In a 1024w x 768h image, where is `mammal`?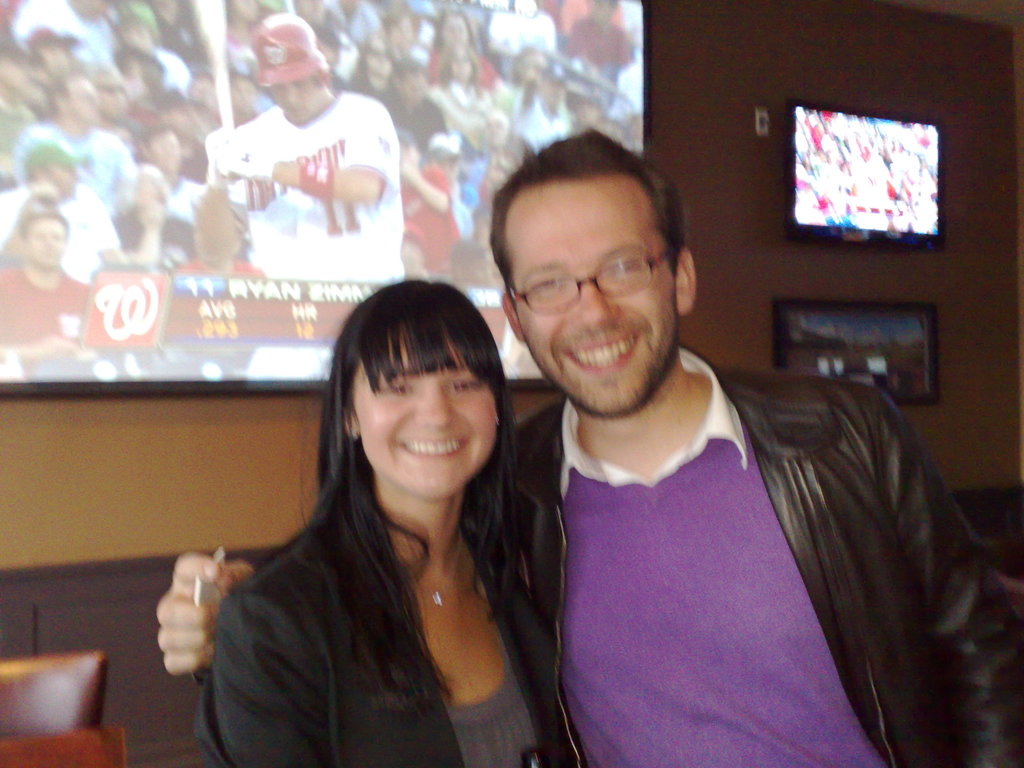
[154,134,1023,767].
